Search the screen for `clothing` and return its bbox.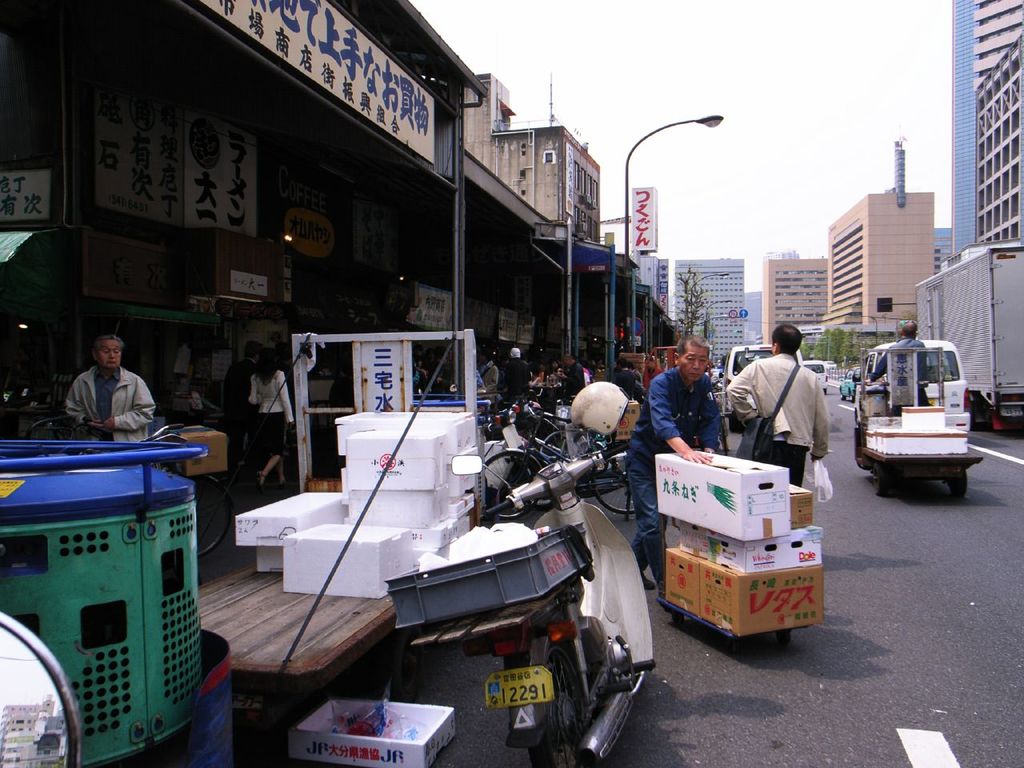
Found: [left=614, top=370, right=642, bottom=396].
